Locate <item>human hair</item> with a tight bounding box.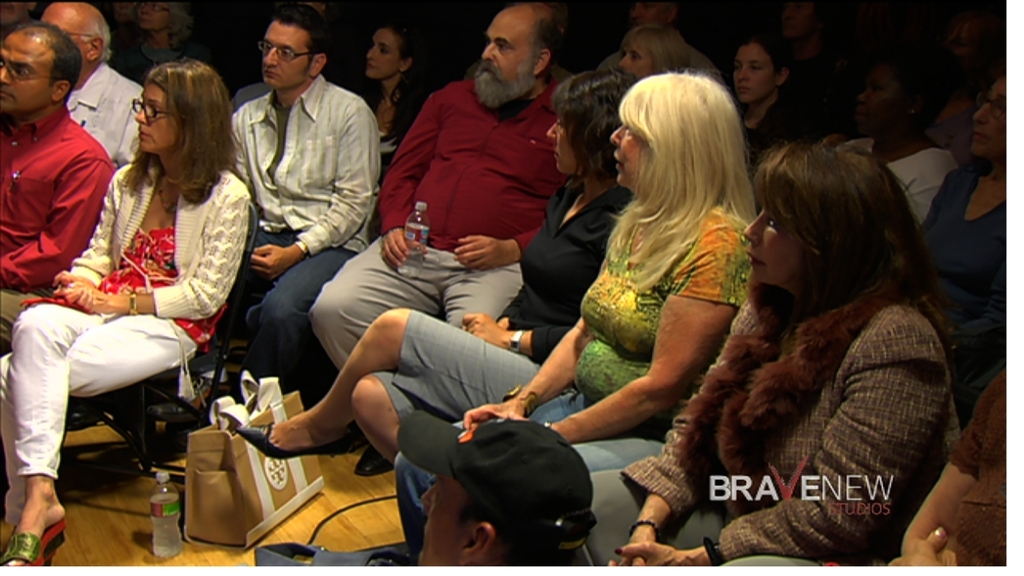
box=[735, 31, 787, 92].
